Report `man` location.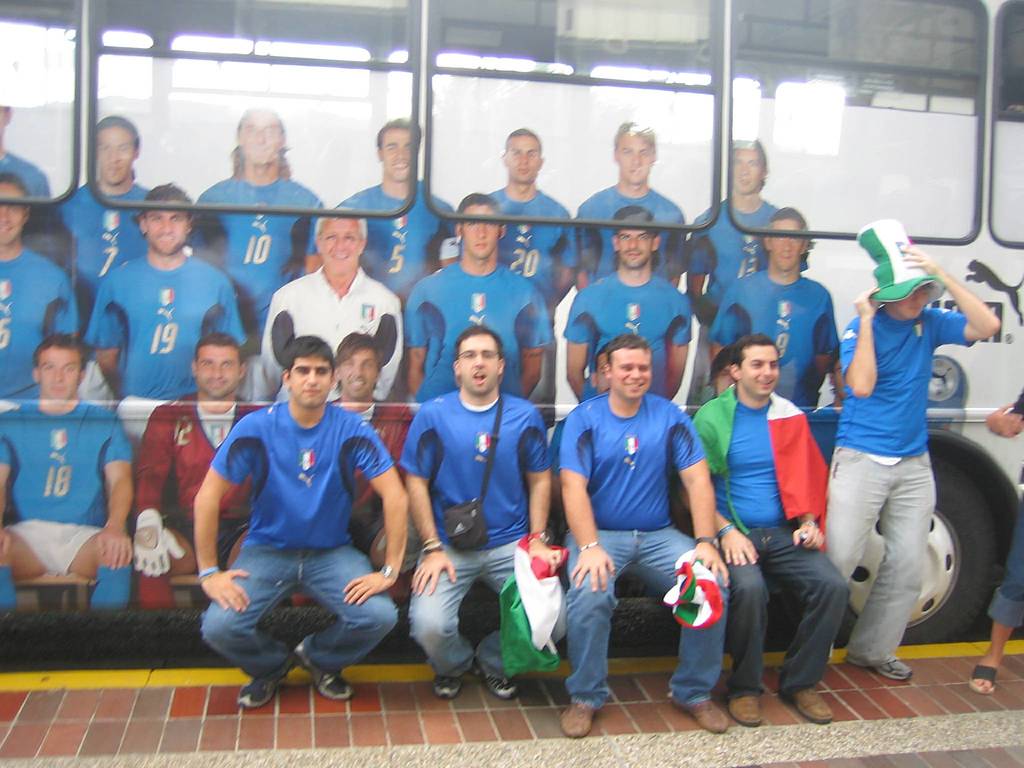
Report: 561/332/730/726.
